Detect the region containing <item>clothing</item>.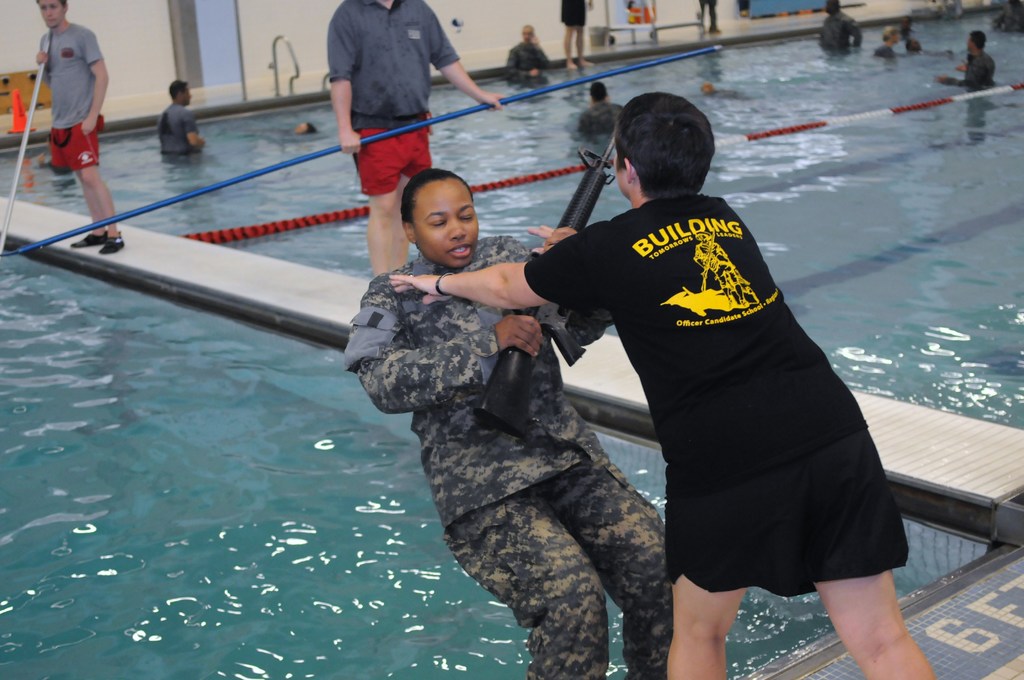
<box>559,0,585,29</box>.
